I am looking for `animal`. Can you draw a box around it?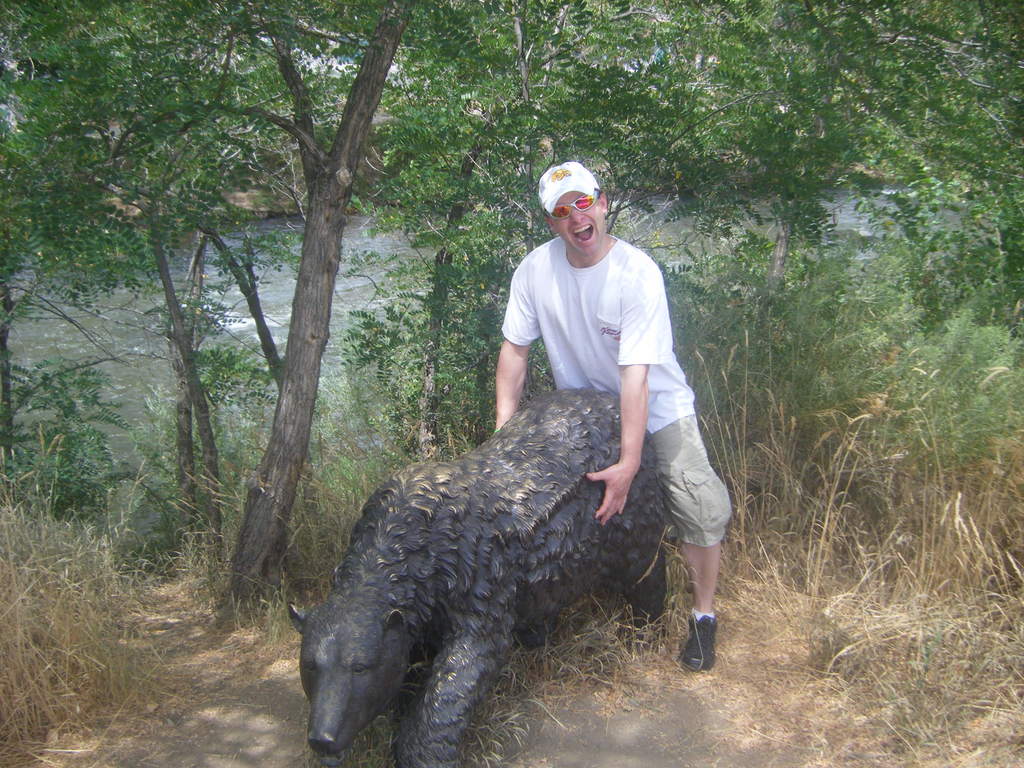
Sure, the bounding box is <box>289,351,716,767</box>.
